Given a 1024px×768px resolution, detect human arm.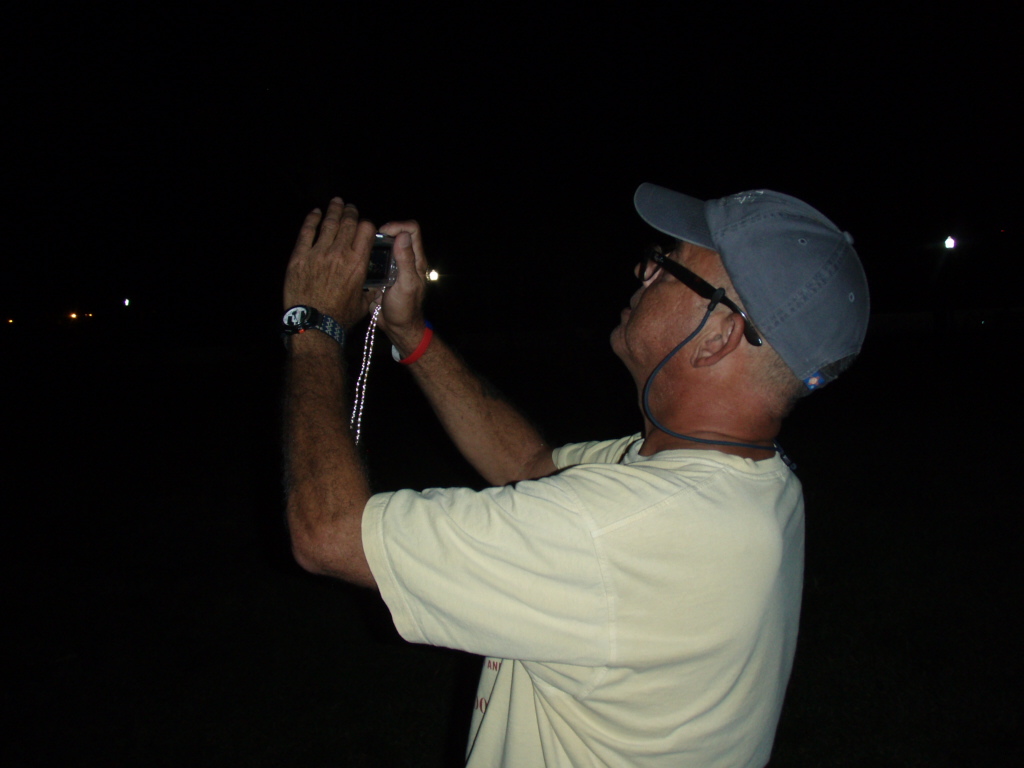
l=266, t=193, r=660, b=669.
